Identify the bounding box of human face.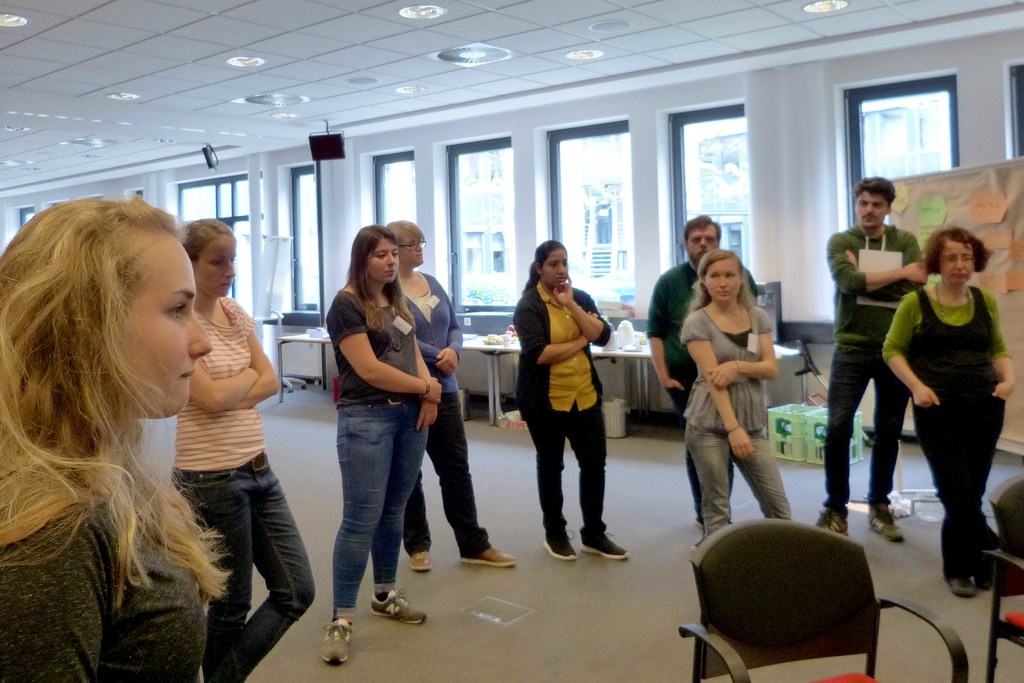
<box>684,222,724,266</box>.
